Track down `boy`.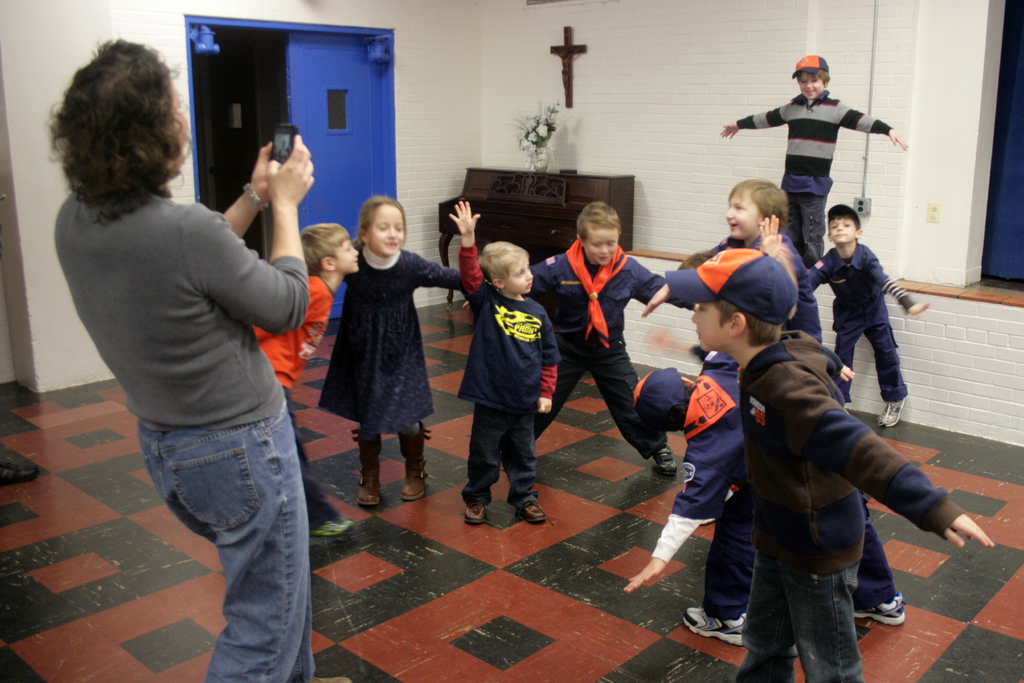
Tracked to region(622, 367, 904, 648).
